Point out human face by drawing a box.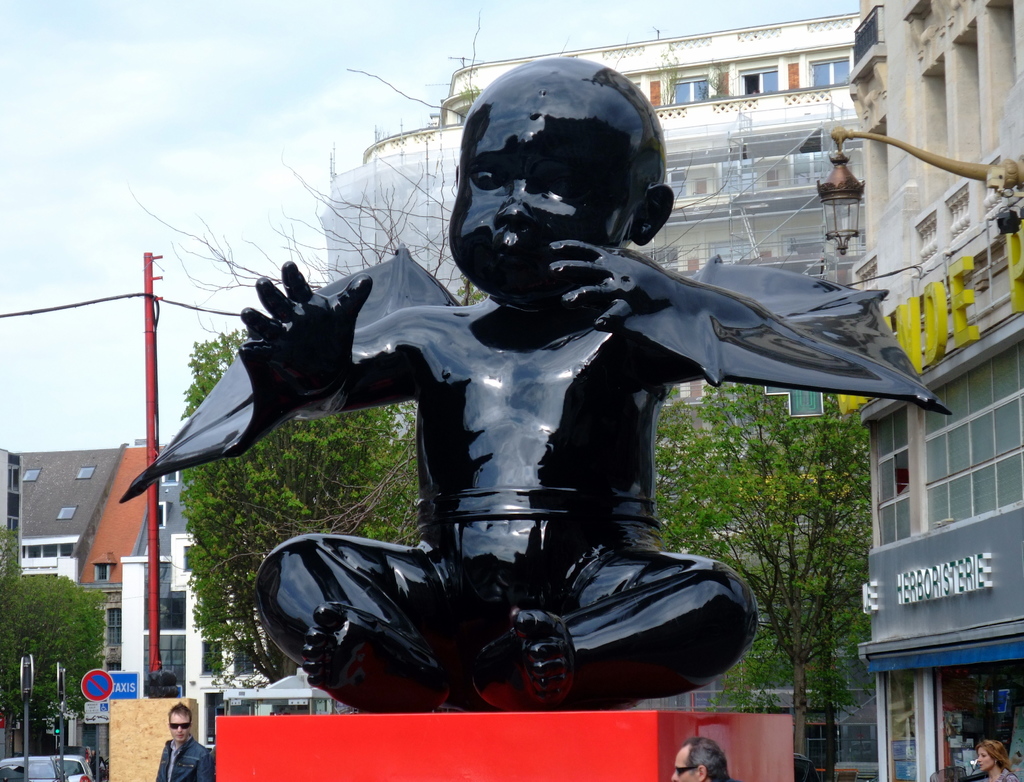
[170,713,191,744].
